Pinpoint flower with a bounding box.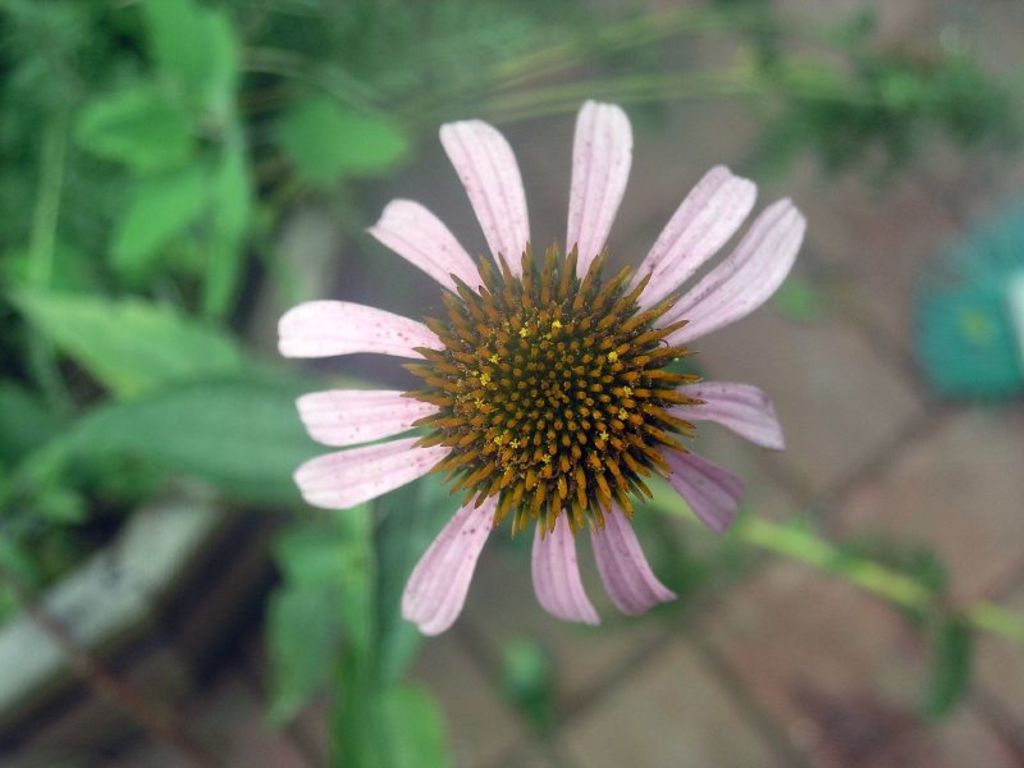
(left=269, top=110, right=815, bottom=662).
